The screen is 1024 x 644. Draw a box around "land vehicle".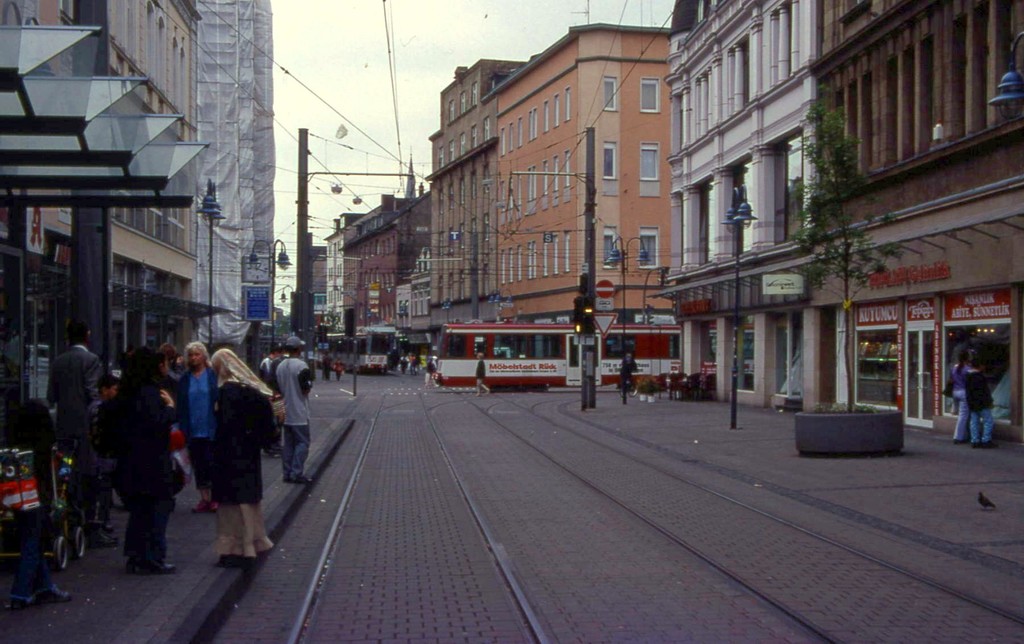
box(318, 328, 400, 373).
